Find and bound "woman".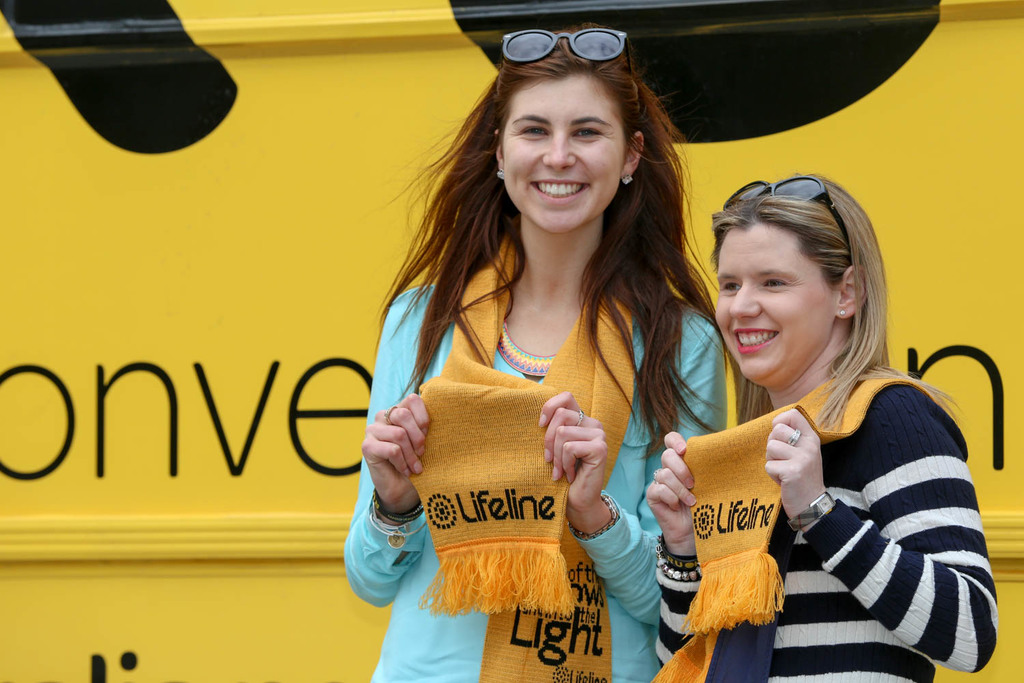
Bound: (left=344, top=27, right=718, bottom=682).
